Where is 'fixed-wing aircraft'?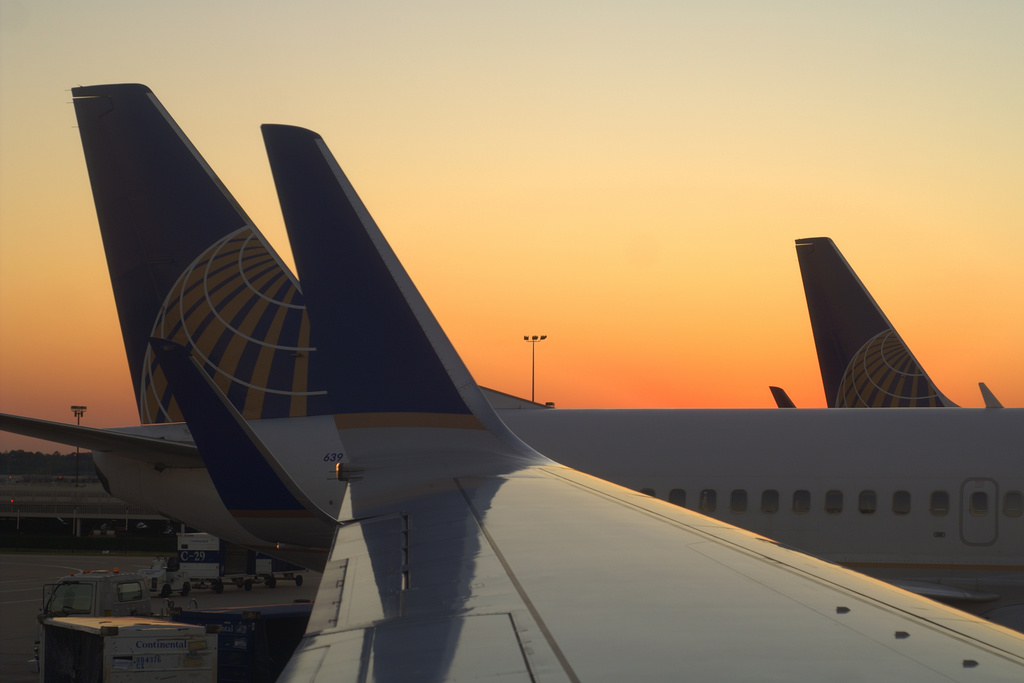
(979,384,1004,413).
